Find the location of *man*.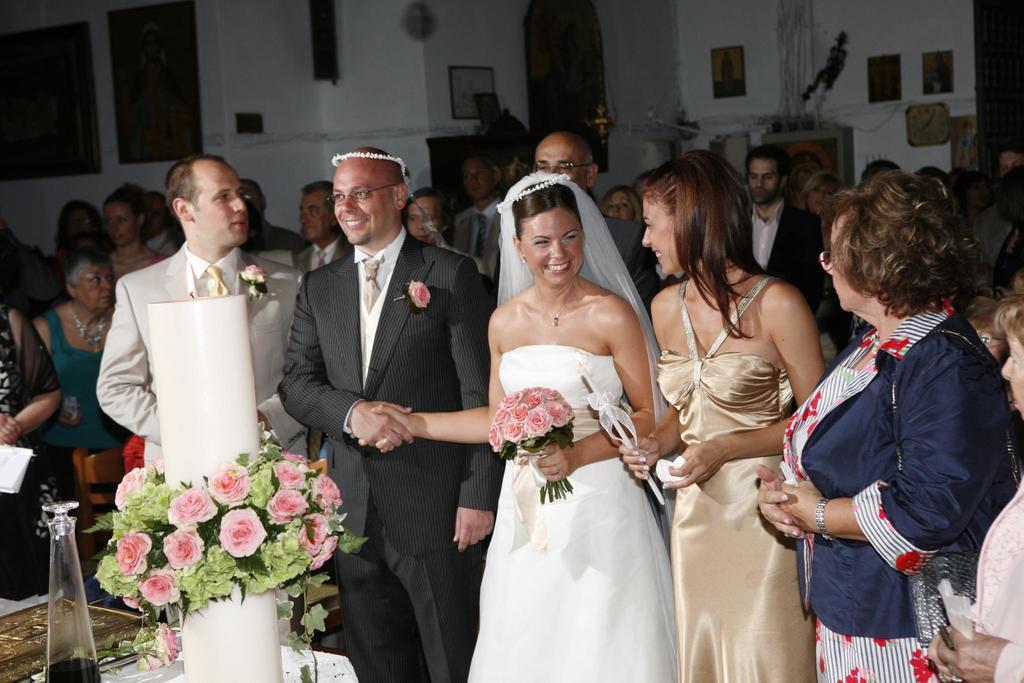
Location: region(745, 145, 831, 315).
